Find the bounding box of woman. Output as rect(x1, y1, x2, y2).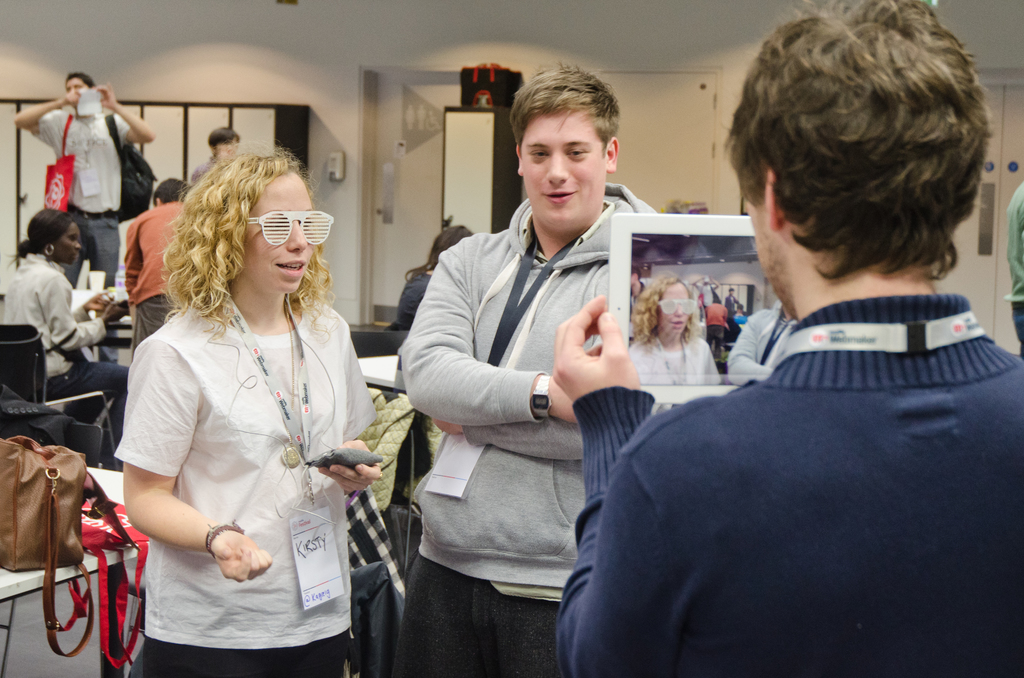
rect(111, 143, 381, 674).
